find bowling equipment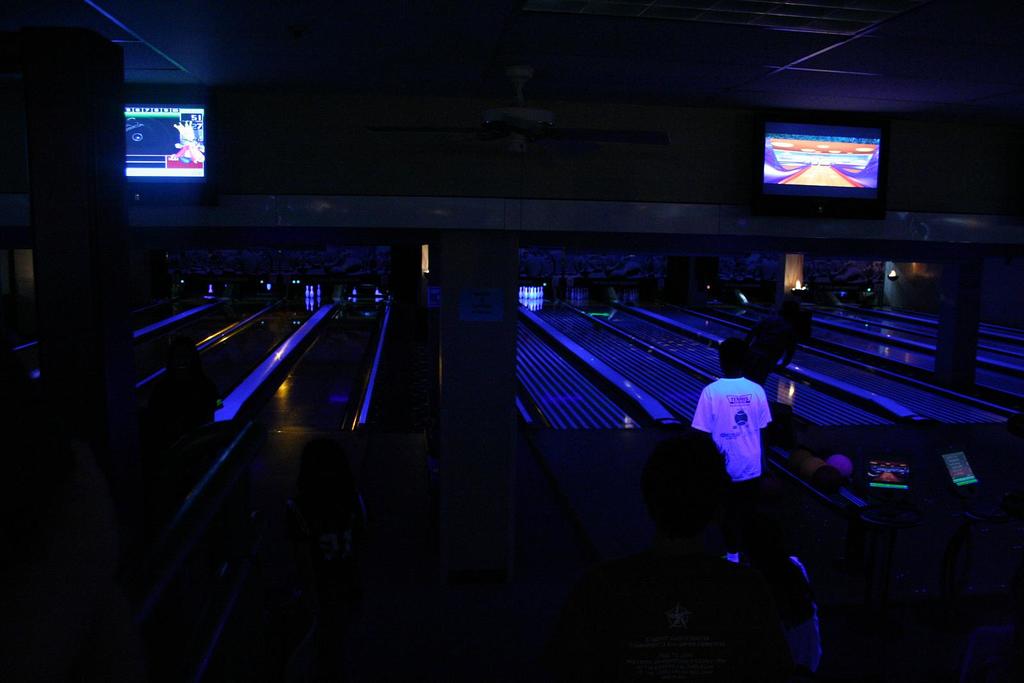
[left=309, top=287, right=316, bottom=298]
